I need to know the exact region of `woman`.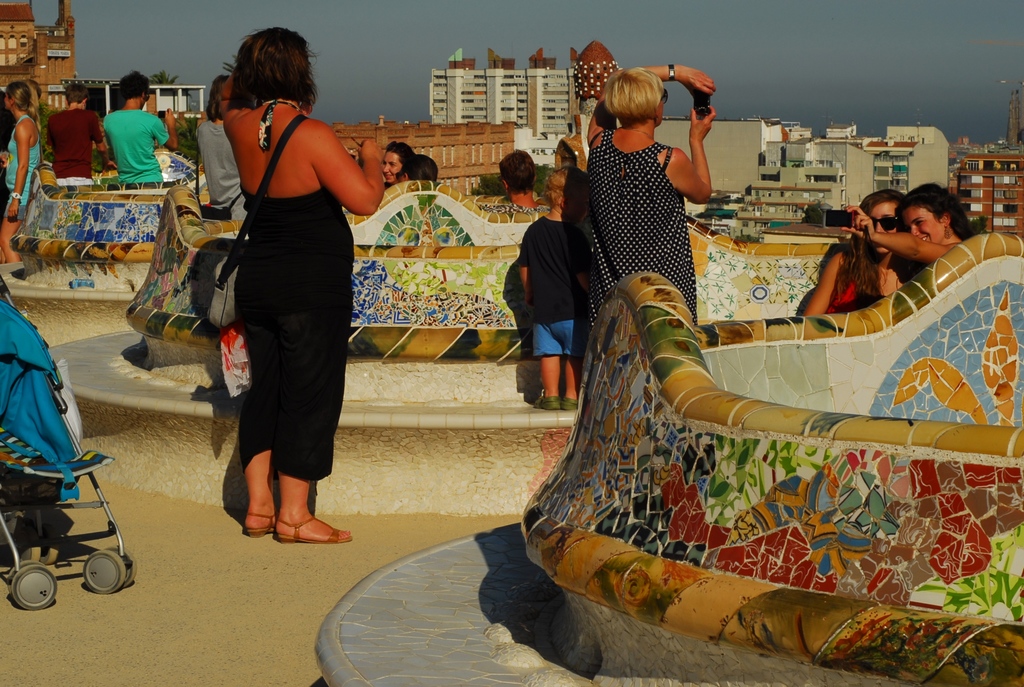
Region: 381,139,413,185.
